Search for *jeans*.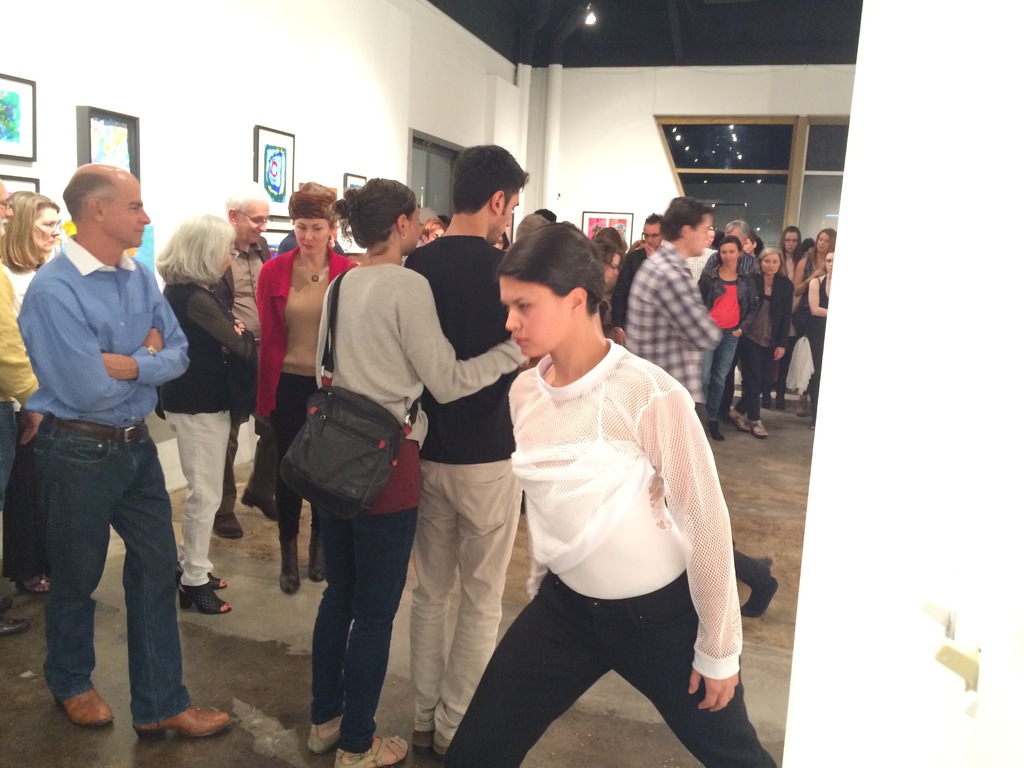
Found at x1=28 y1=415 x2=193 y2=726.
